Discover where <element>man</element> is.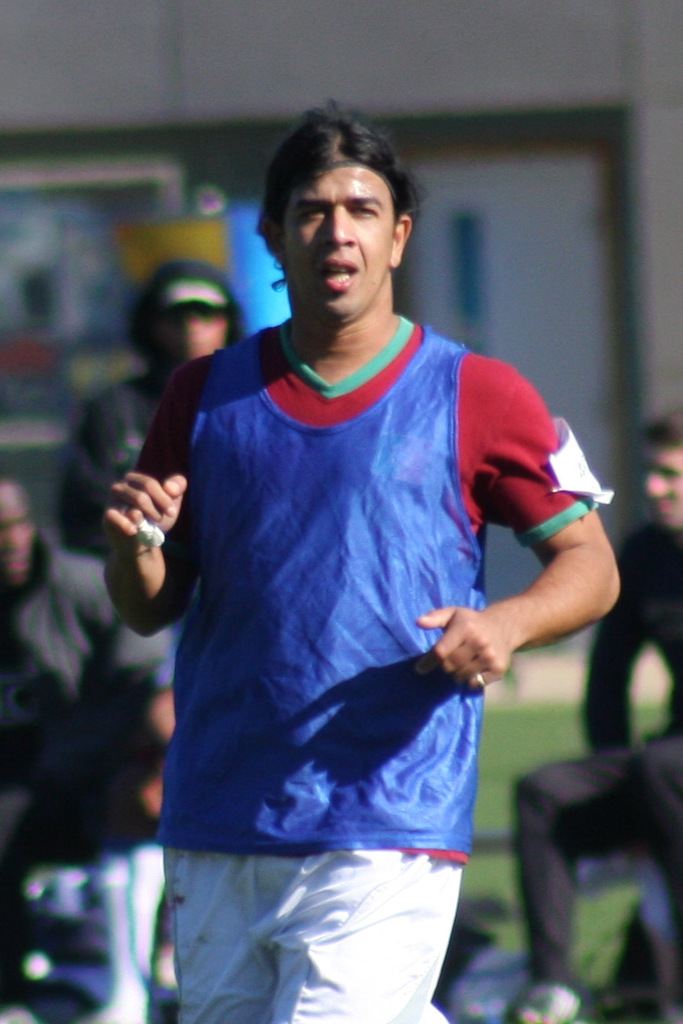
Discovered at [105, 110, 596, 1009].
